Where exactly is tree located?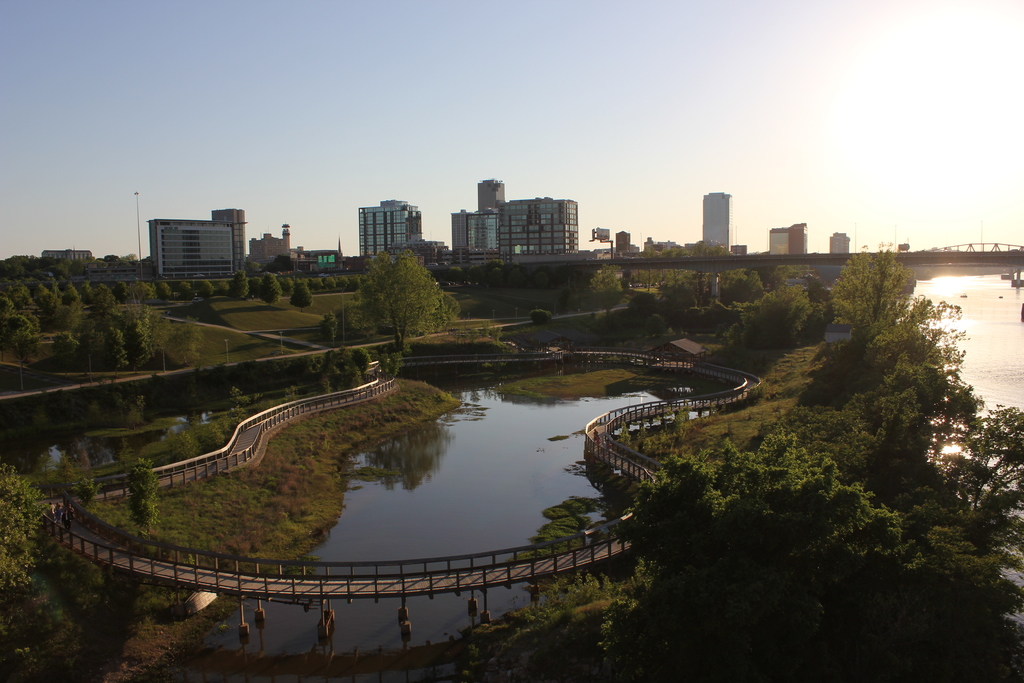
Its bounding box is 653/276/703/315.
